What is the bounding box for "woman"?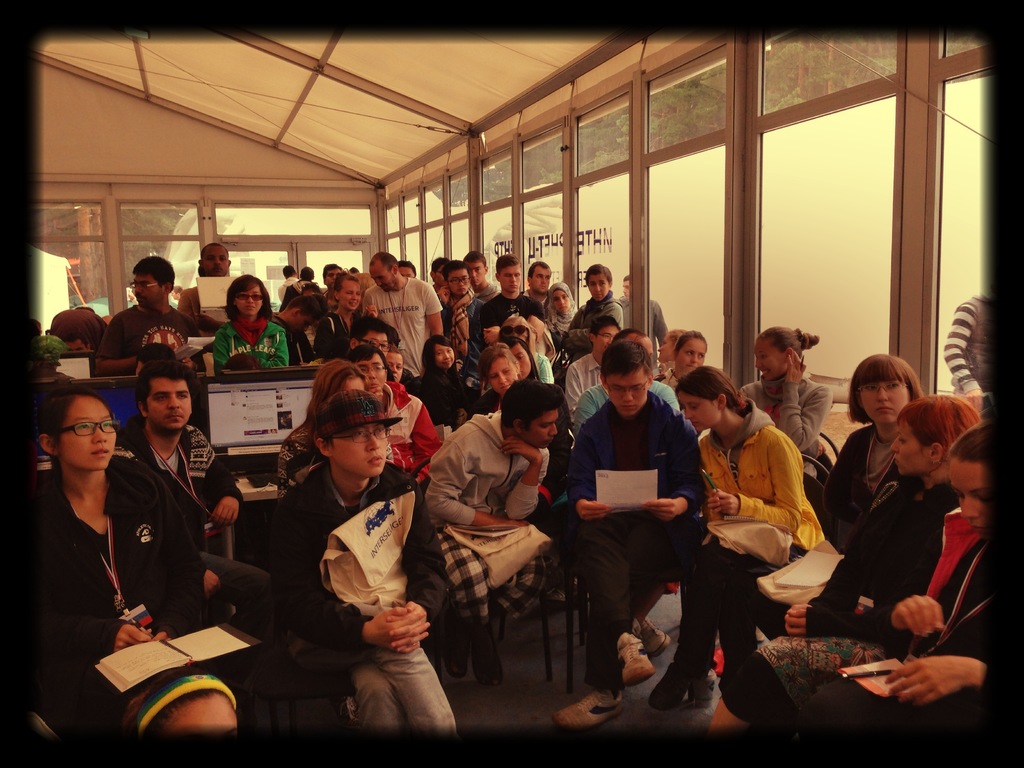
detection(124, 669, 241, 737).
